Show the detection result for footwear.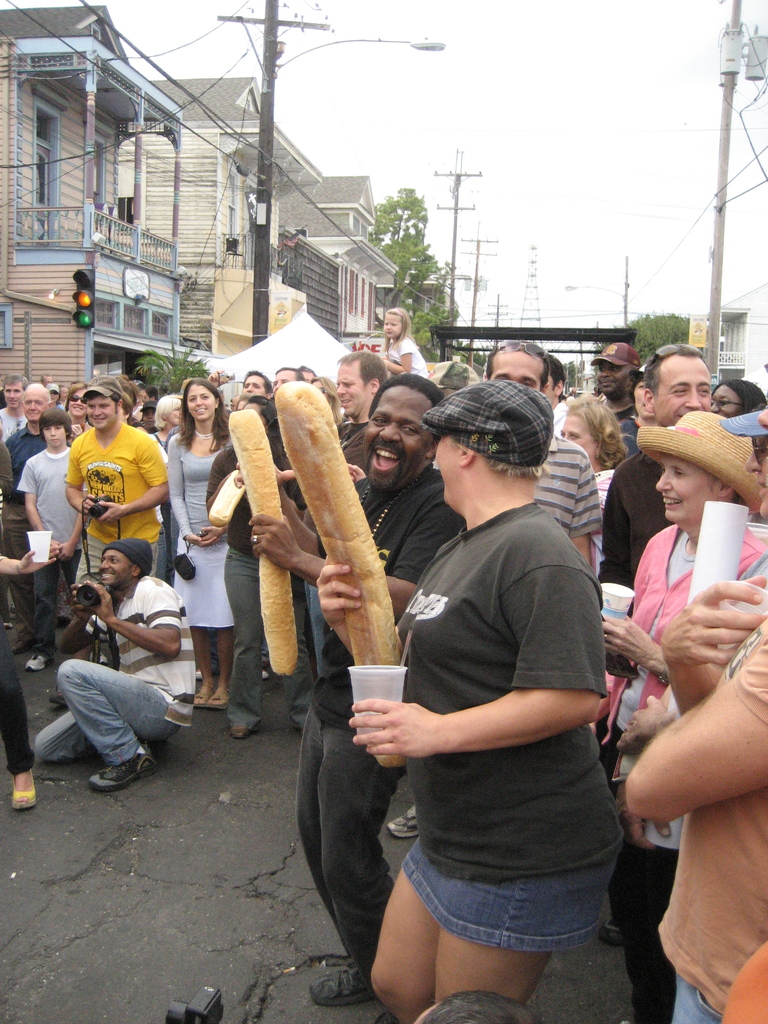
x1=195 y1=688 x2=230 y2=709.
